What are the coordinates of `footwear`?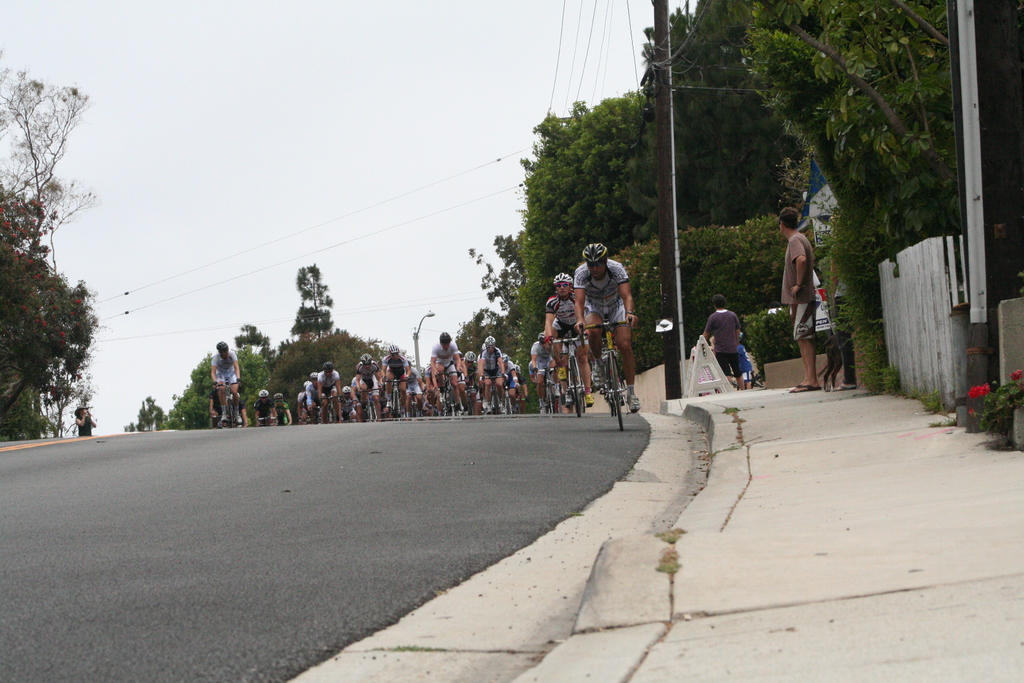
l=220, t=411, r=230, b=422.
